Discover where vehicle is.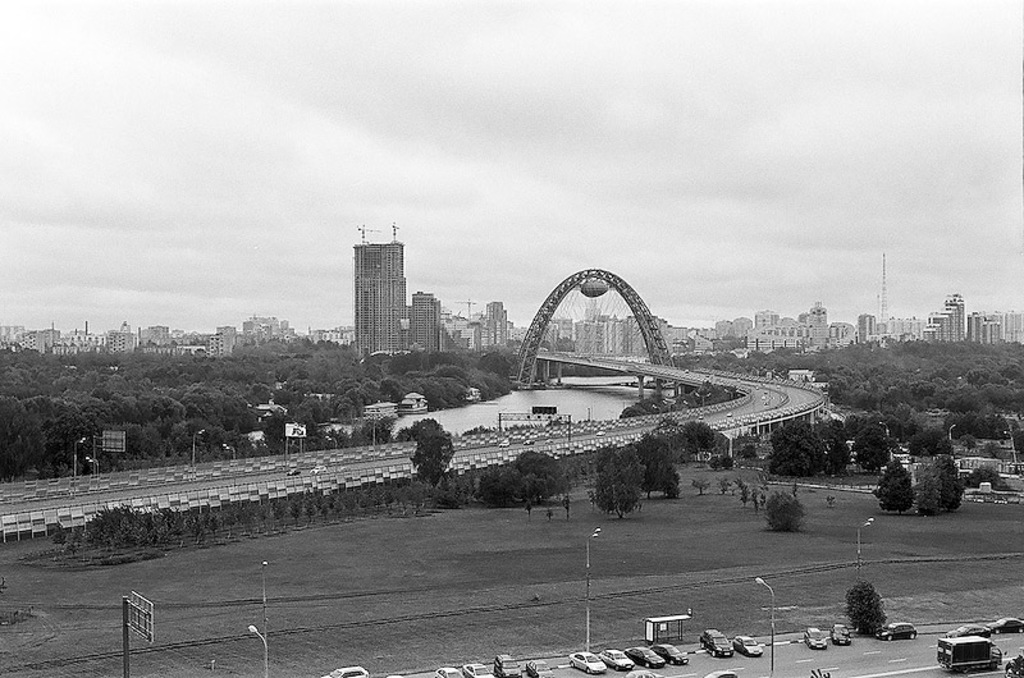
Discovered at rect(595, 647, 634, 674).
